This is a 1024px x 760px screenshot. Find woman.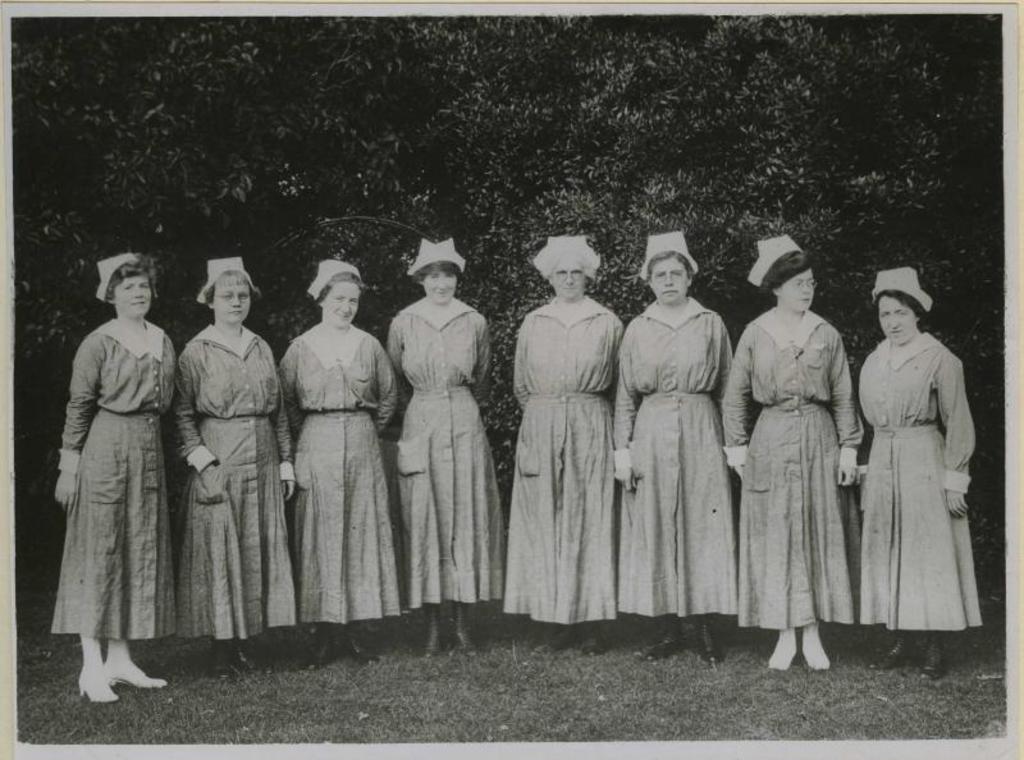
Bounding box: [left=385, top=253, right=489, bottom=619].
